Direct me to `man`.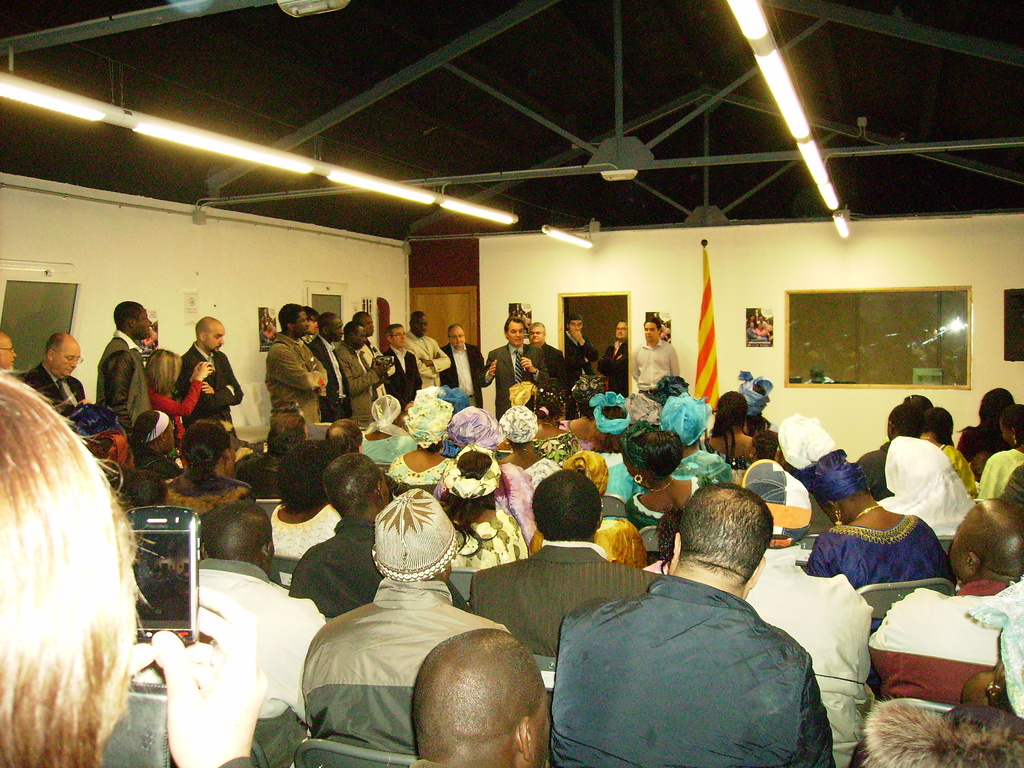
Direction: [left=598, top=324, right=629, bottom=398].
